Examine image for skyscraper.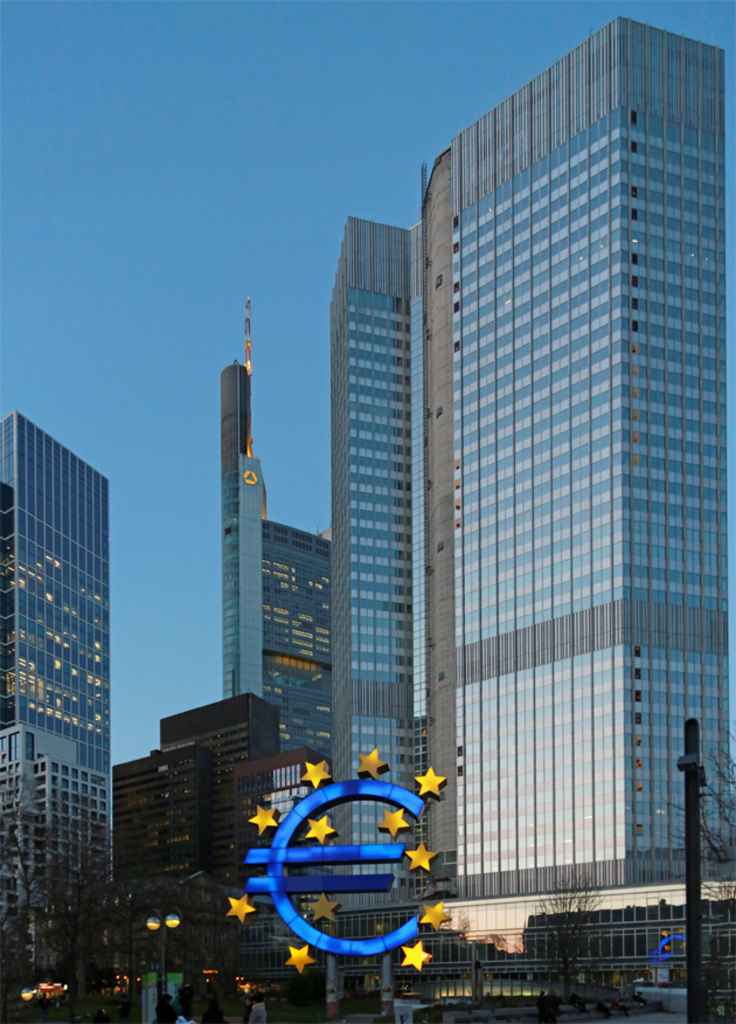
Examination result: 395:9:735:1023.
